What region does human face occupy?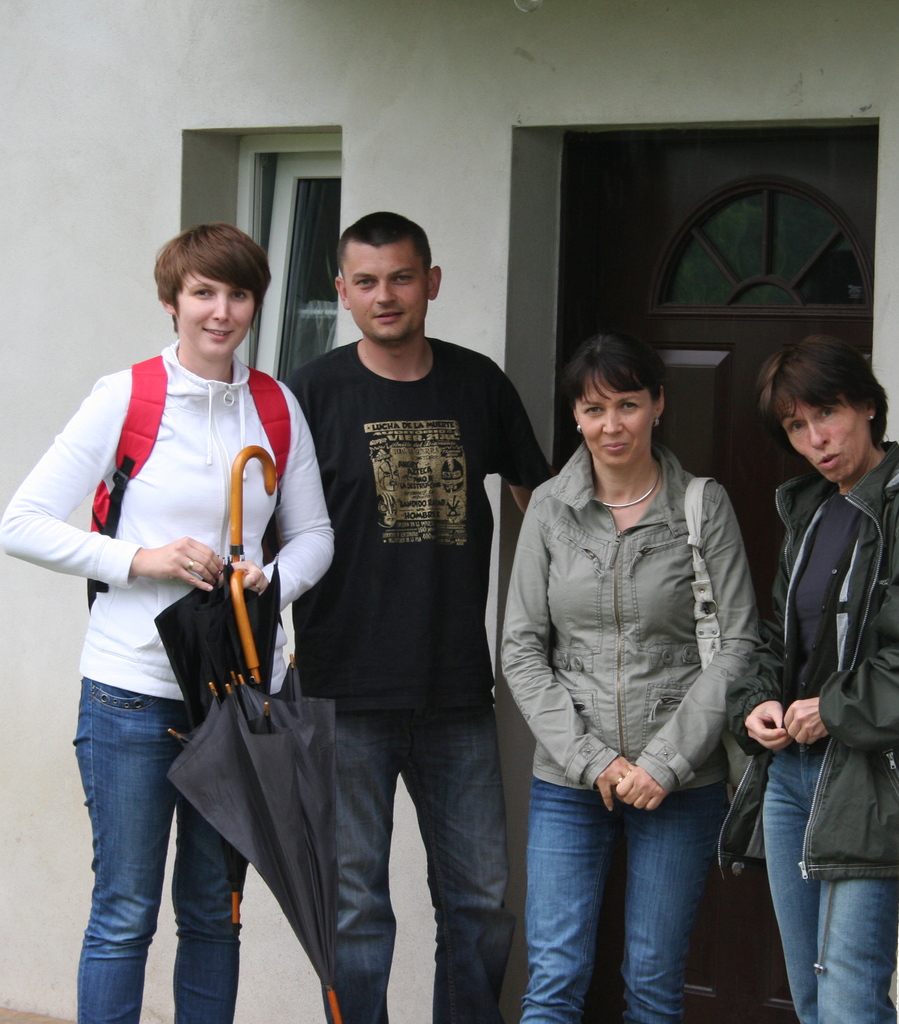
left=170, top=261, right=259, bottom=359.
